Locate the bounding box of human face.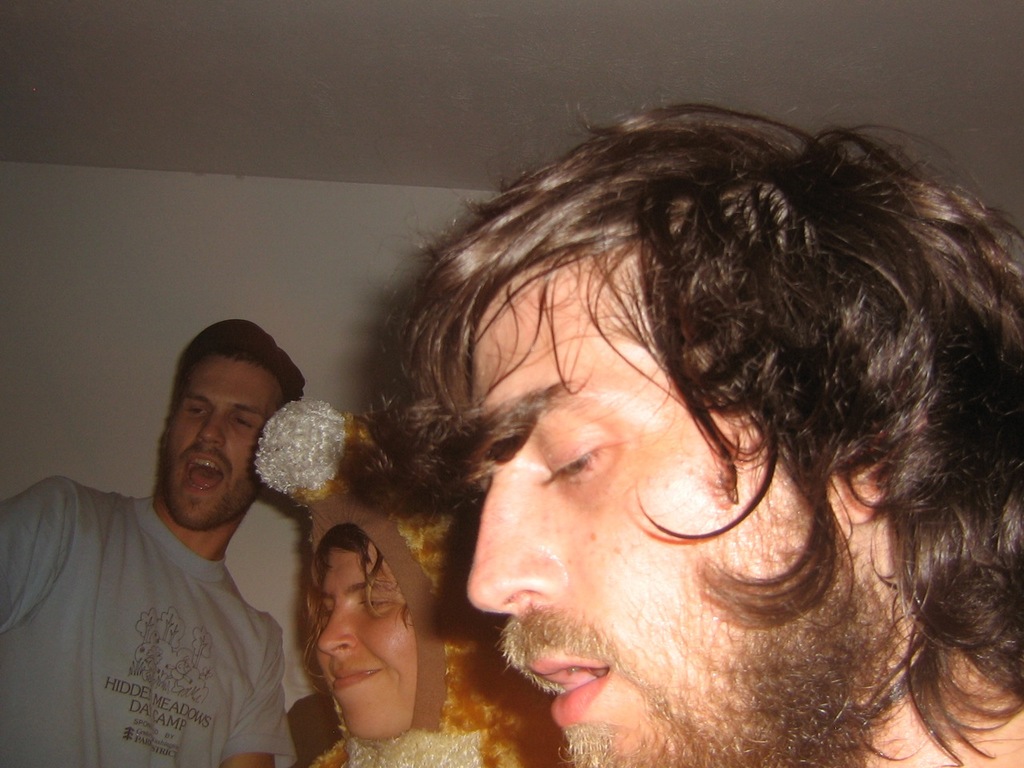
Bounding box: 455,275,786,767.
